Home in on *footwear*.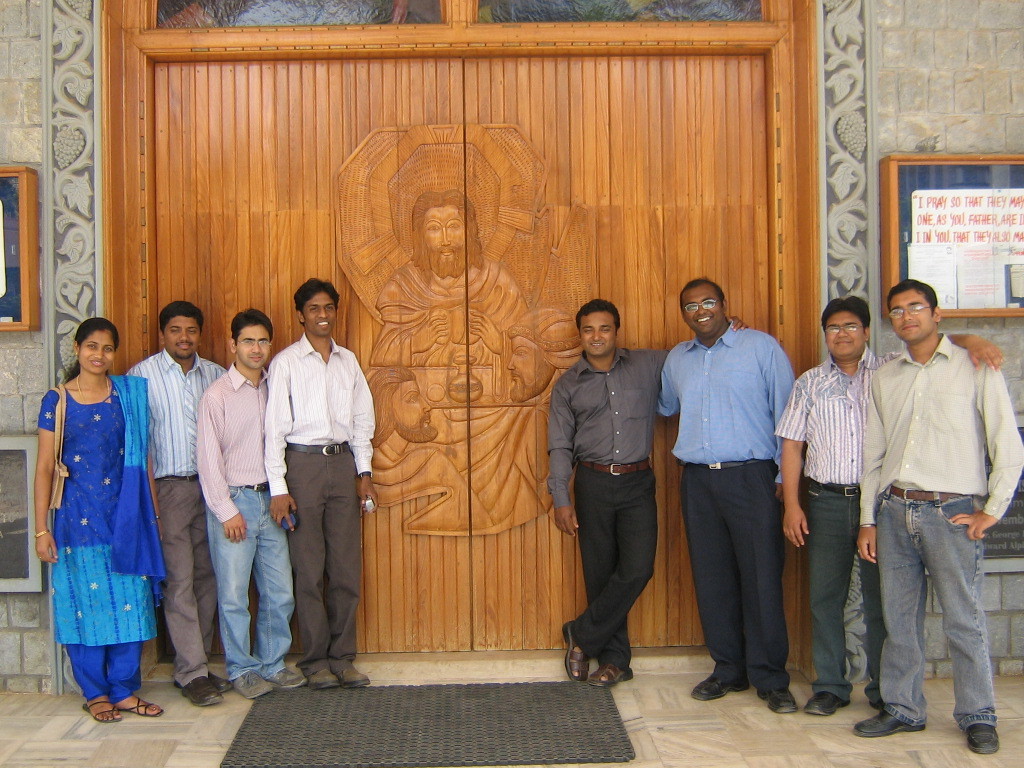
Homed in at {"left": 693, "top": 669, "right": 755, "bottom": 700}.
